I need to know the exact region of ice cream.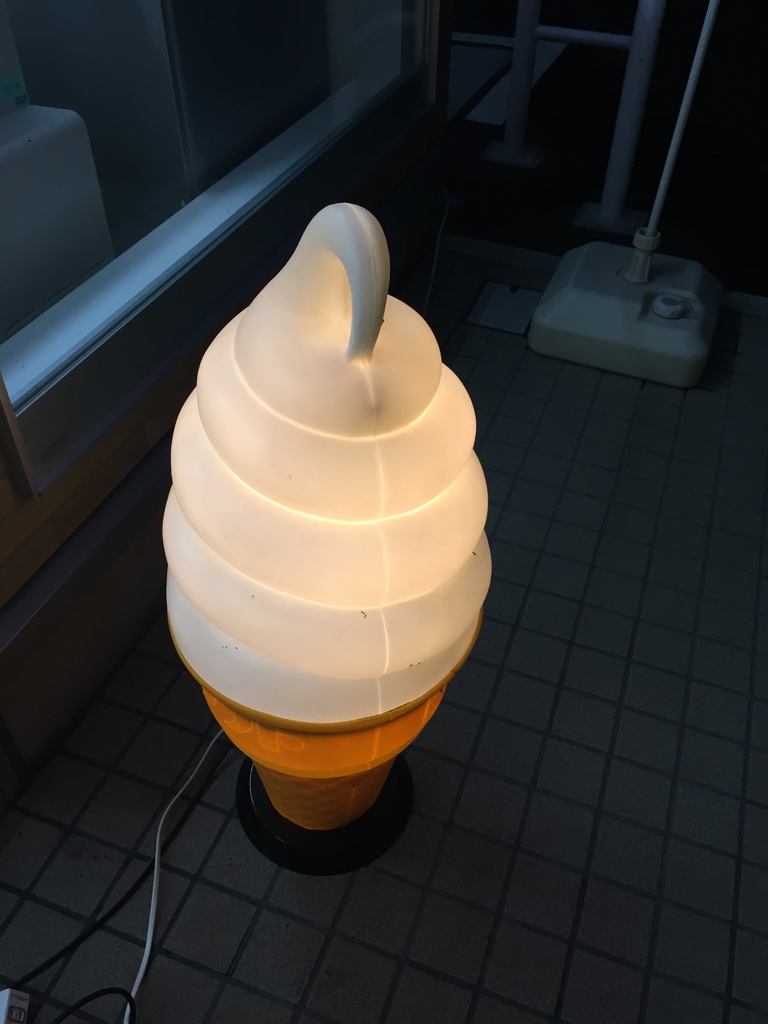
Region: crop(157, 204, 492, 724).
